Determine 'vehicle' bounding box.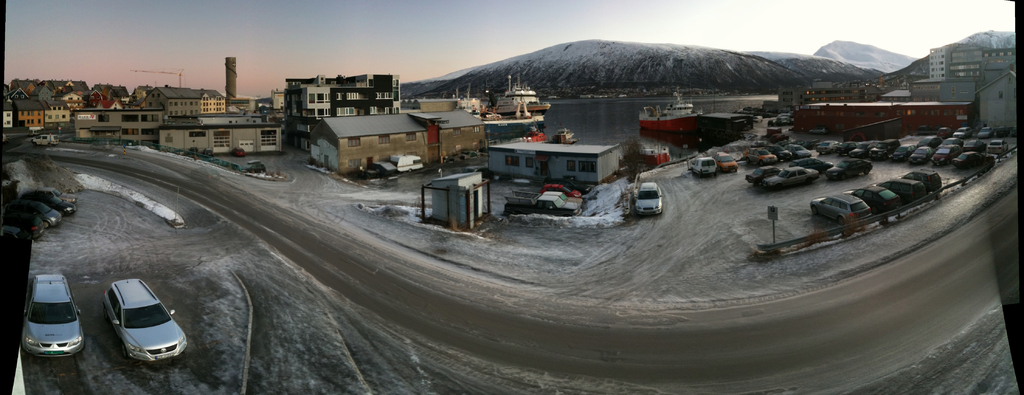
Determined: [x1=691, y1=156, x2=719, y2=177].
